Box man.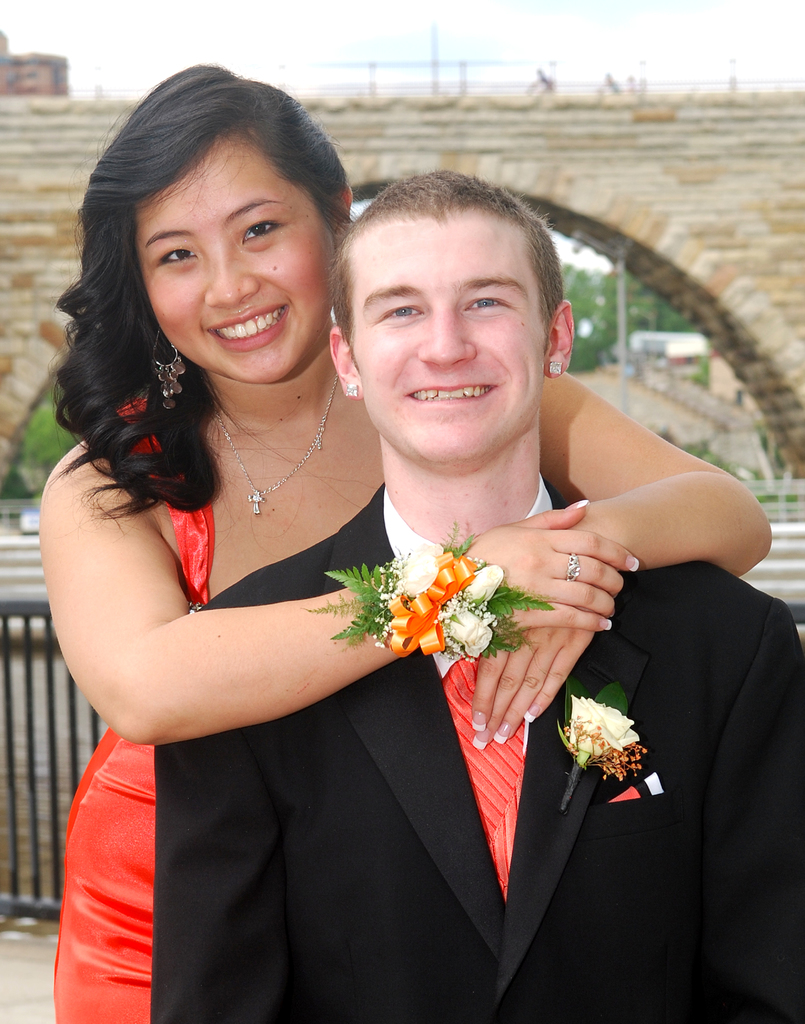
143:161:804:1023.
